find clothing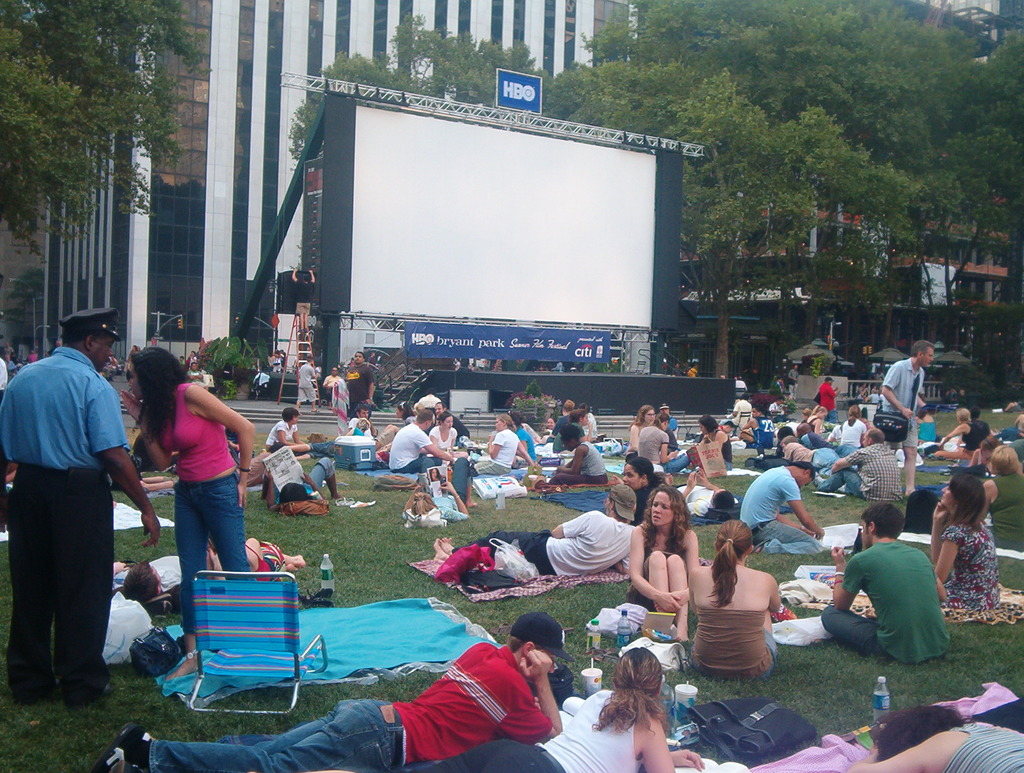
<bbox>997, 423, 1023, 443</bbox>
